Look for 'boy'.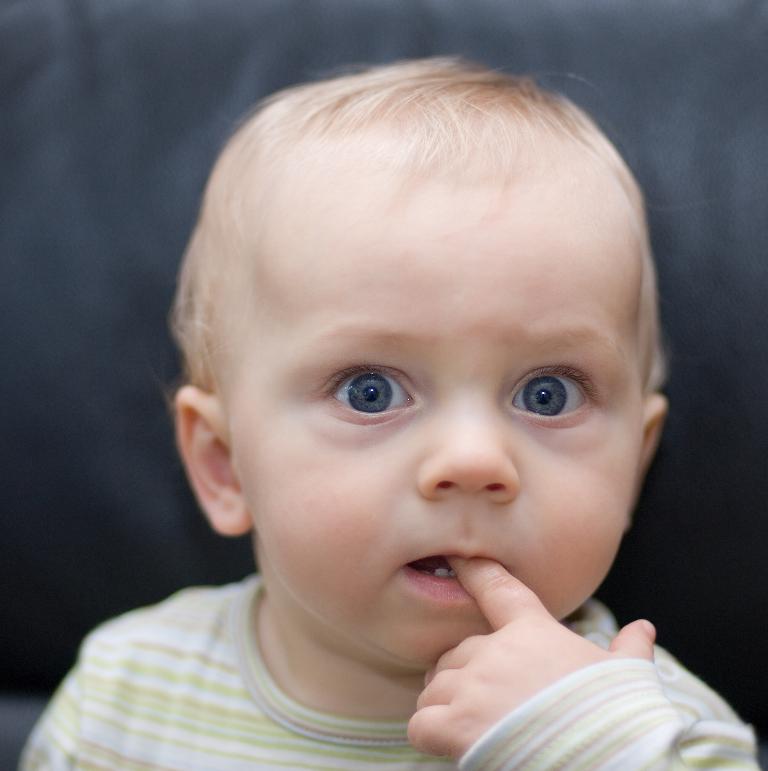
Found: 51, 59, 767, 770.
